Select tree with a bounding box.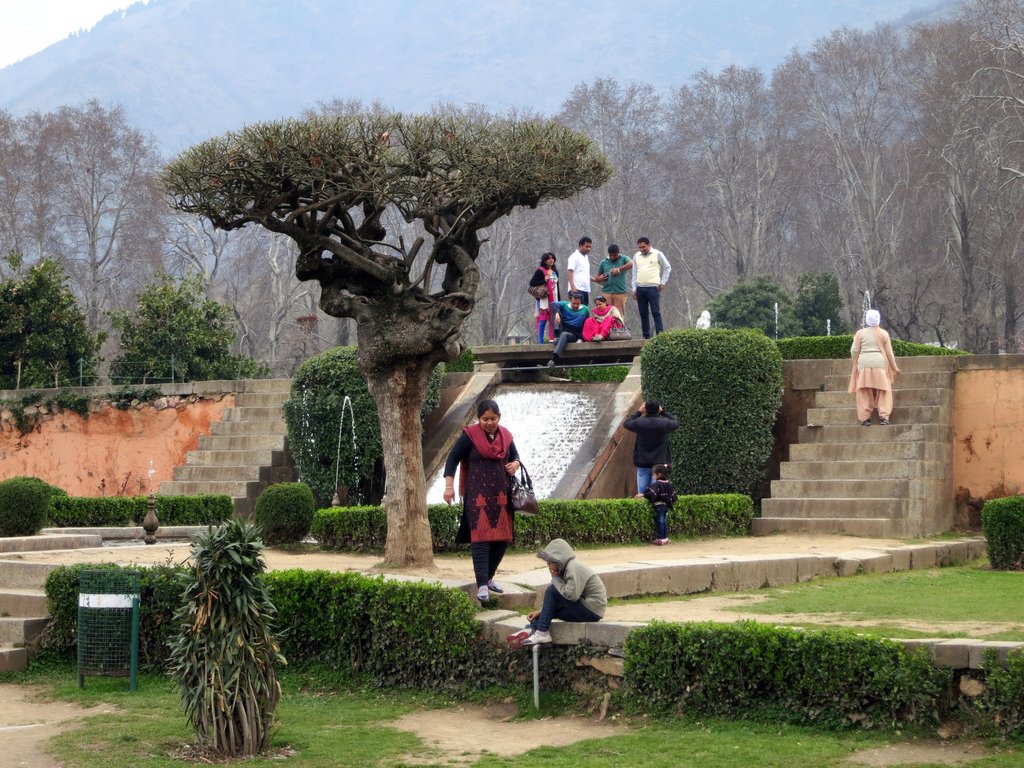
crop(438, 344, 474, 380).
